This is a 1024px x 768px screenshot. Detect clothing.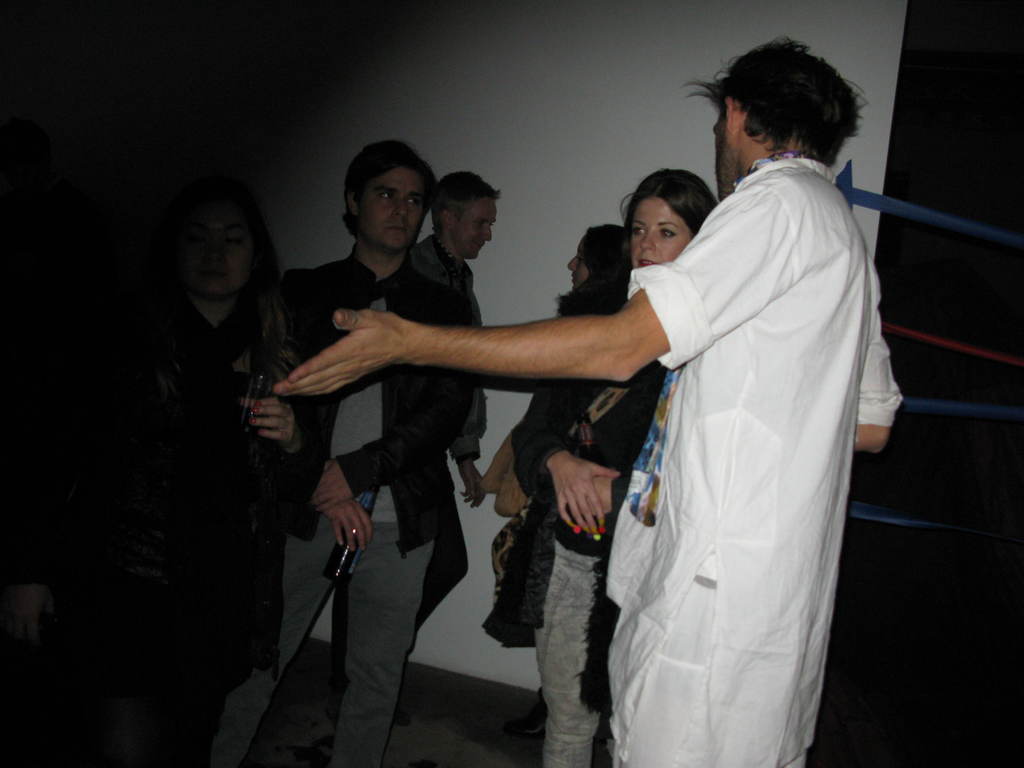
392,215,474,650.
